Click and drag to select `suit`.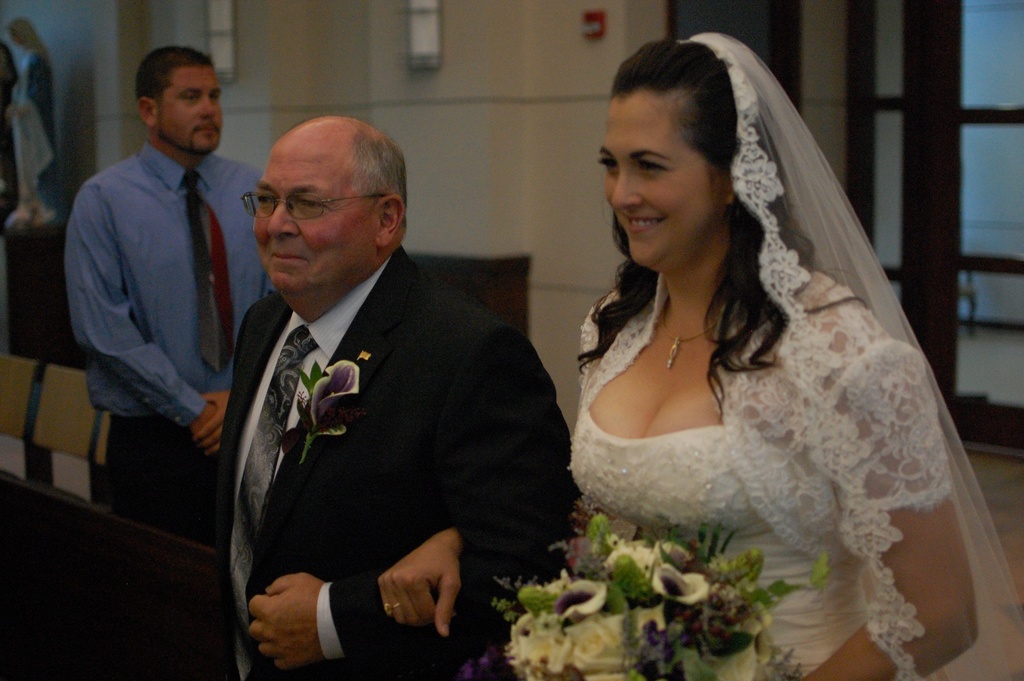
Selection: 197,112,552,680.
